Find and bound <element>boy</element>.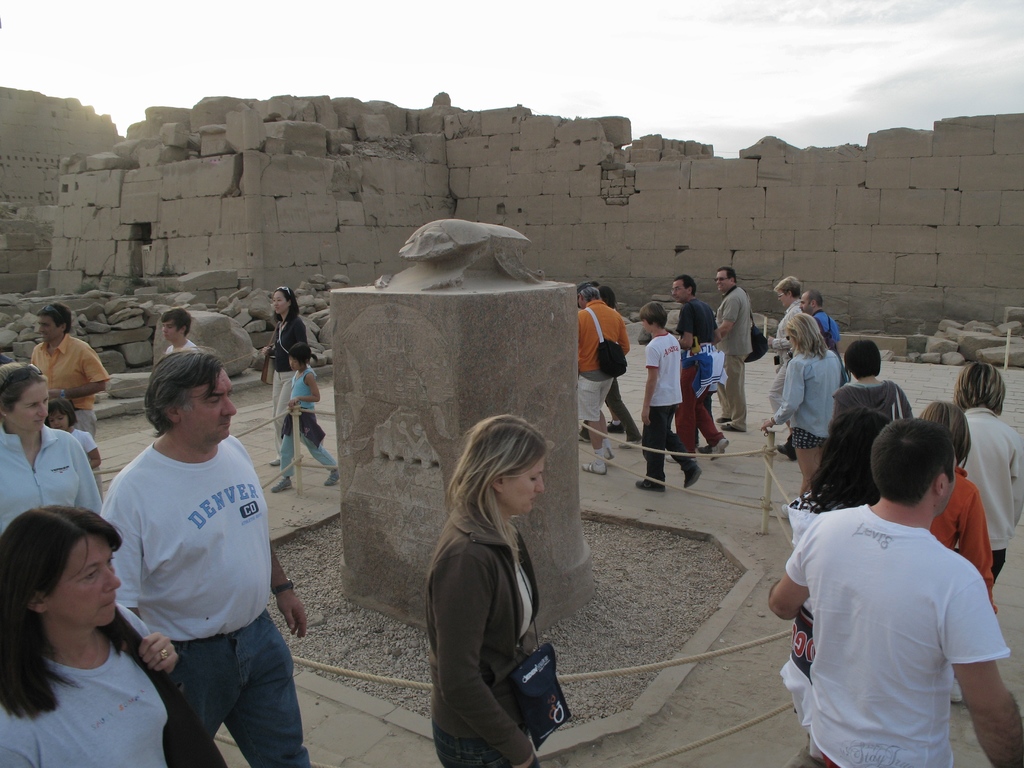
Bound: Rect(637, 300, 703, 493).
